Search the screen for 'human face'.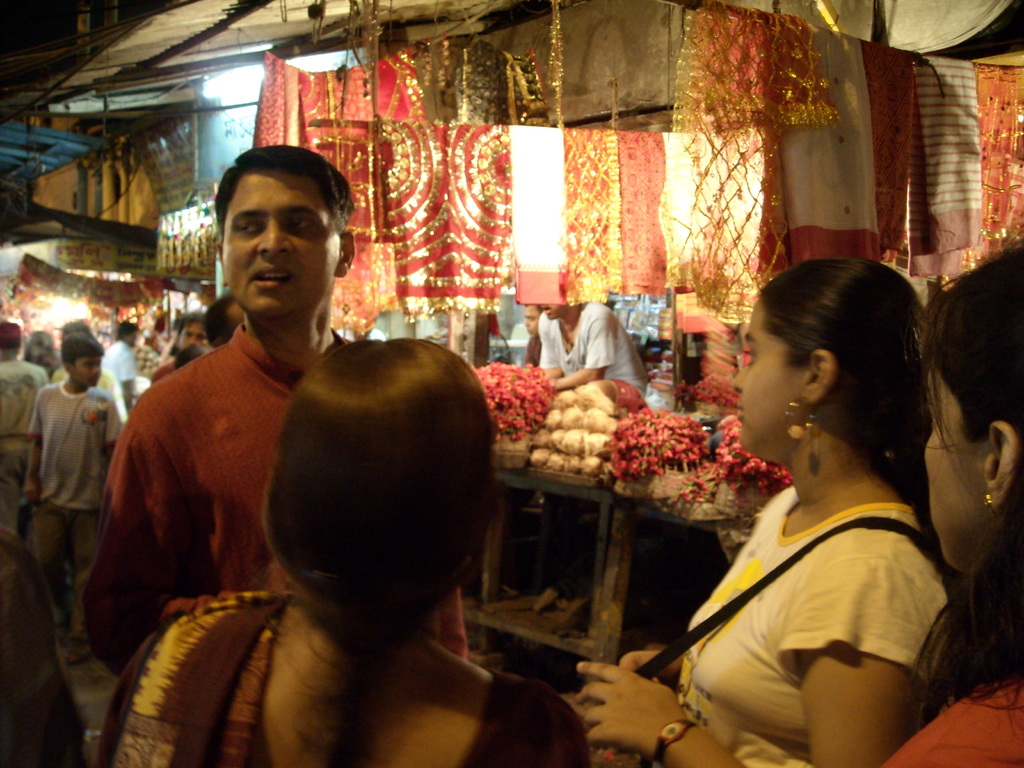
Found at locate(218, 157, 337, 312).
